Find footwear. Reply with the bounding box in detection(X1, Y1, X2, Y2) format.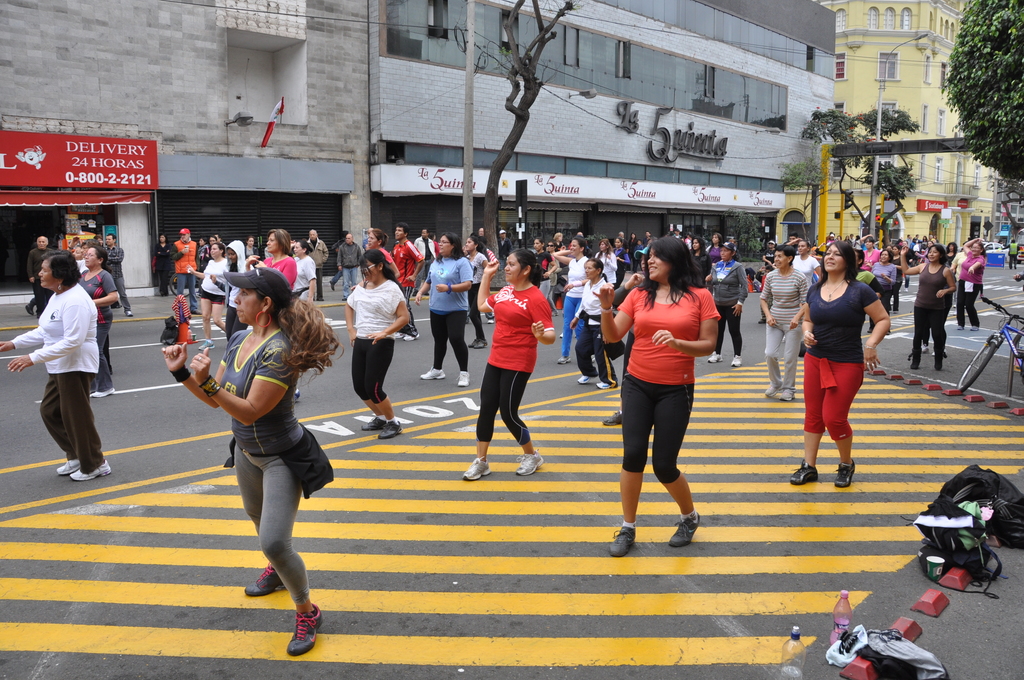
detection(420, 367, 449, 383).
